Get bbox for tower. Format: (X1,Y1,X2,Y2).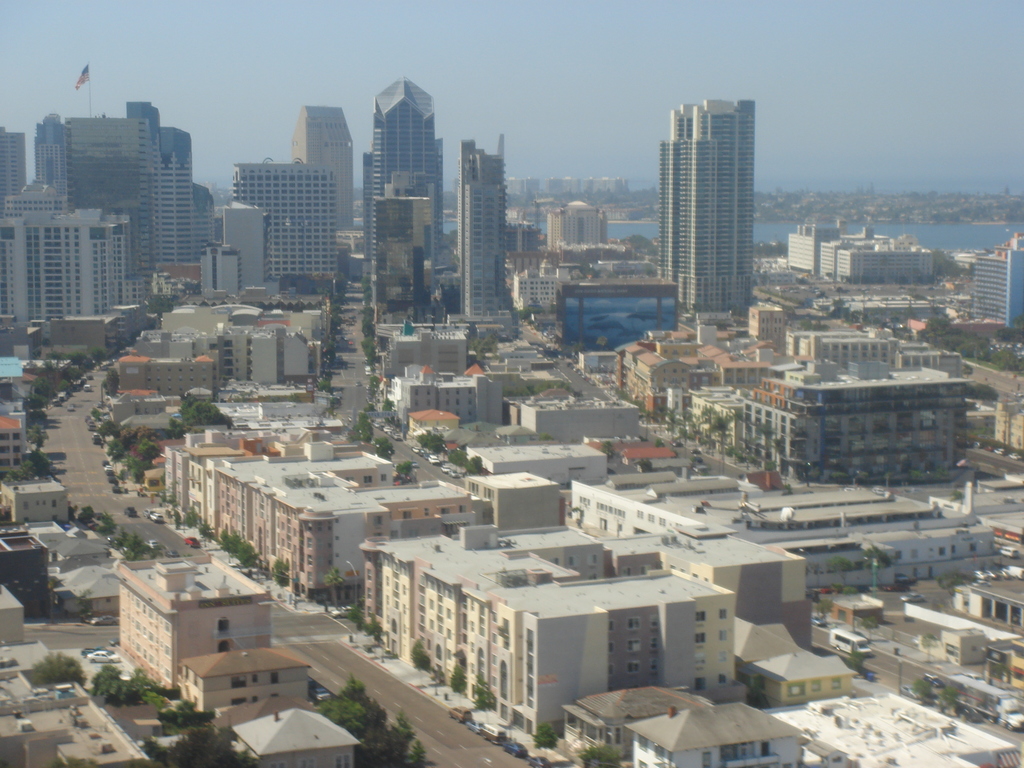
(292,104,359,241).
